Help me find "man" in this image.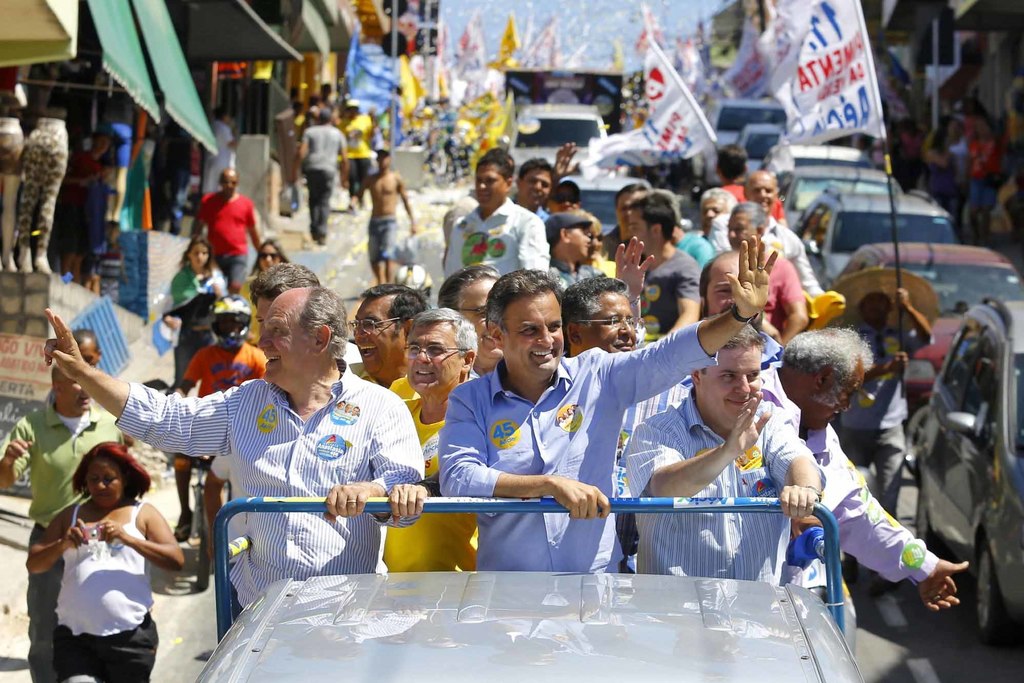
Found it: <bbox>47, 286, 429, 620</bbox>.
